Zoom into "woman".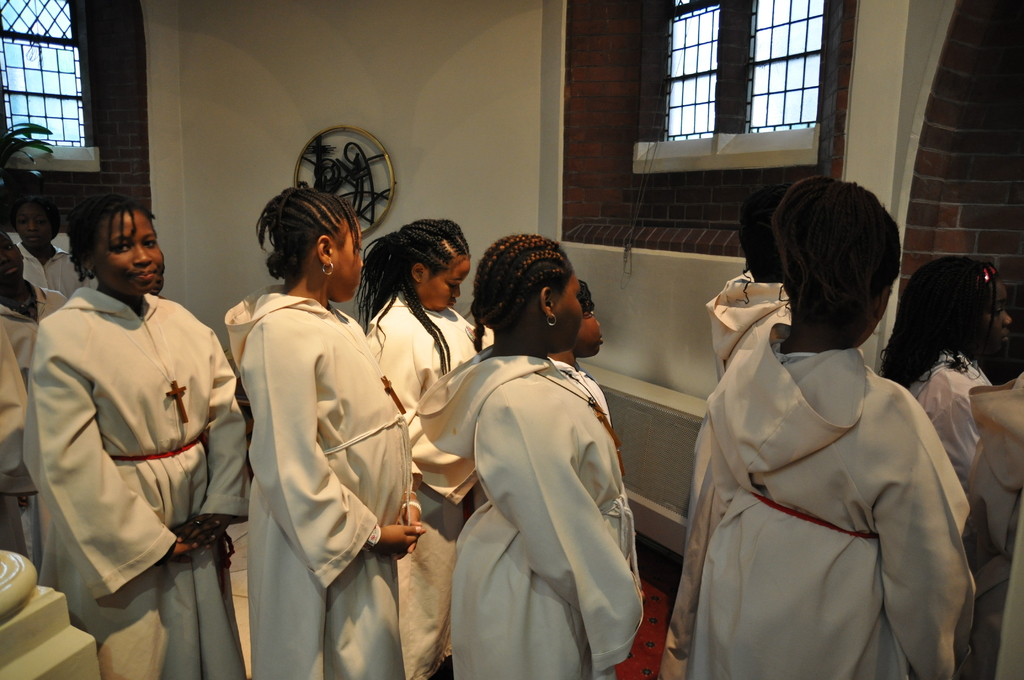
Zoom target: bbox=[686, 172, 981, 679].
